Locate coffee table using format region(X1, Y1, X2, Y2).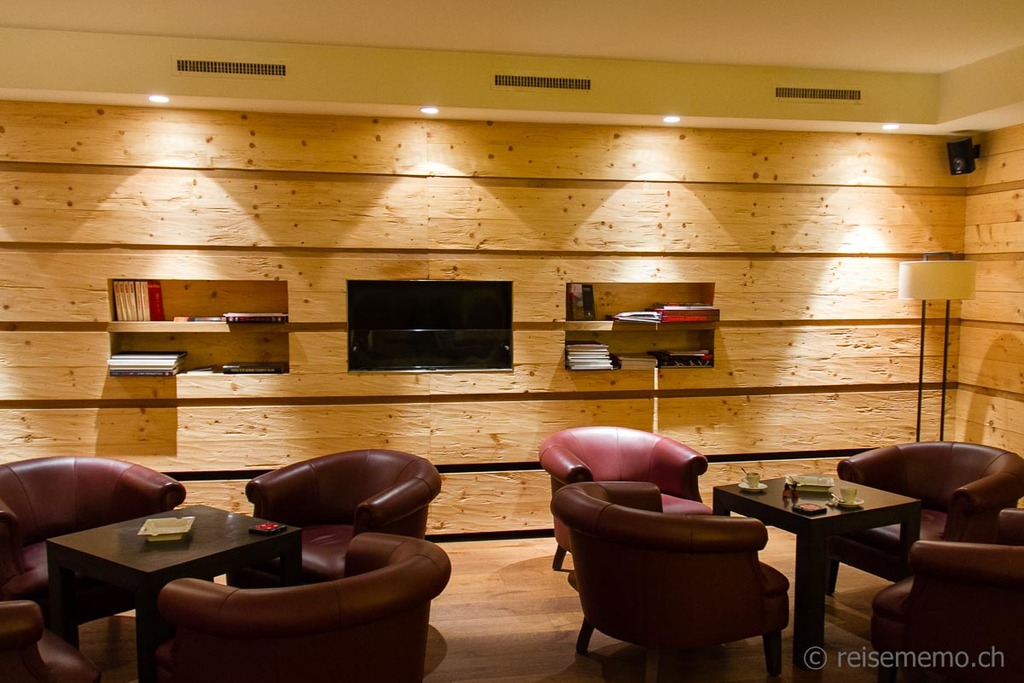
region(711, 469, 922, 662).
